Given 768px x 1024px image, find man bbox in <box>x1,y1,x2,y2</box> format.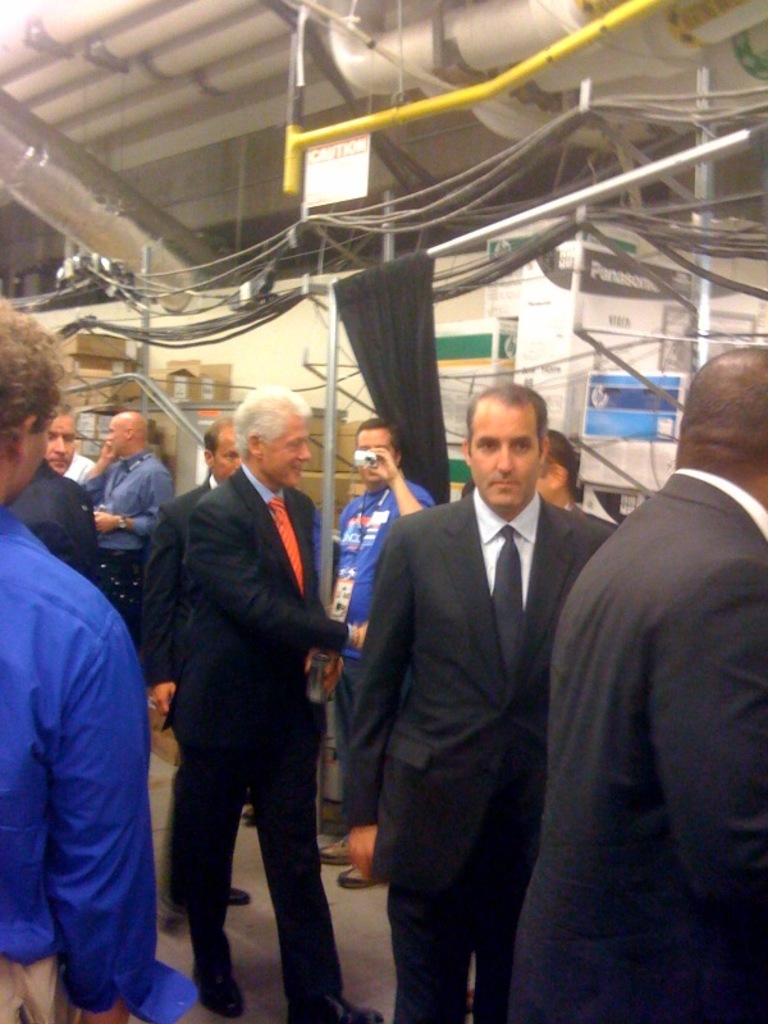
<box>319,422,426,892</box>.
